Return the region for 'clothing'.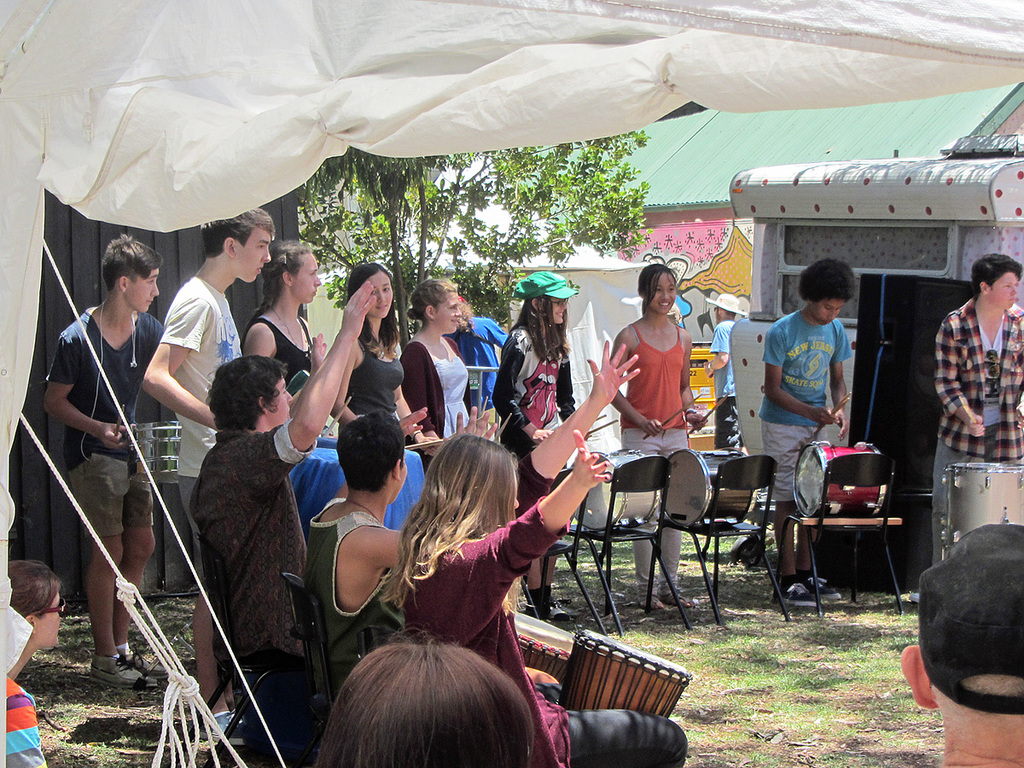
758,311,857,509.
